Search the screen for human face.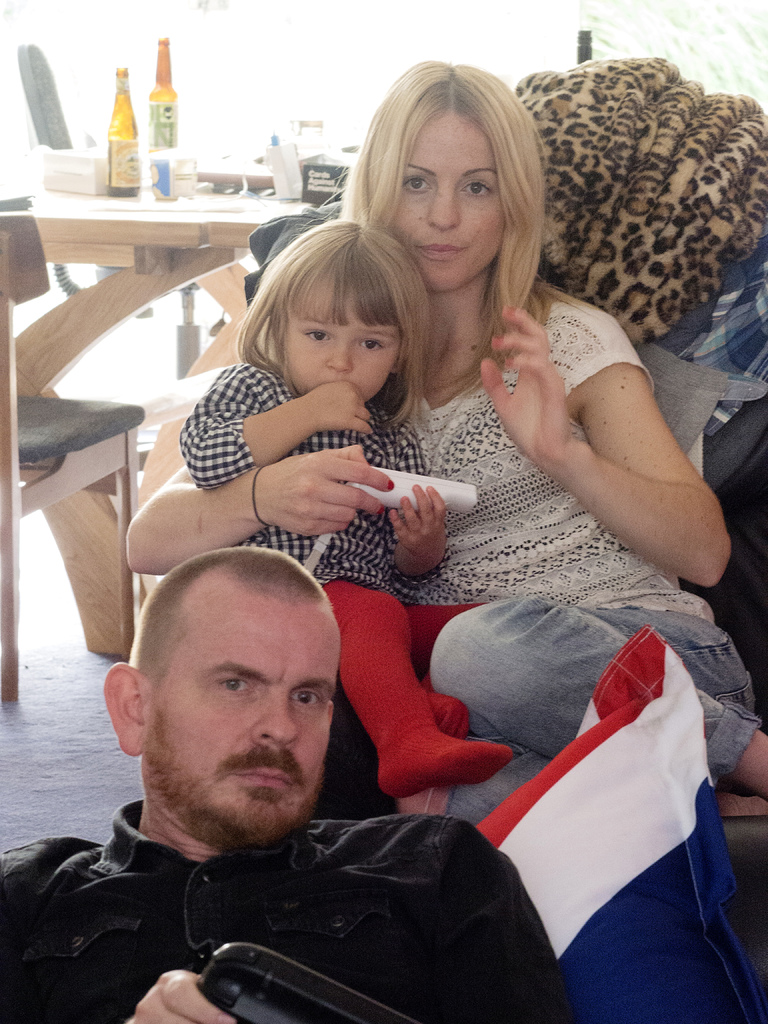
Found at left=385, top=113, right=502, bottom=287.
